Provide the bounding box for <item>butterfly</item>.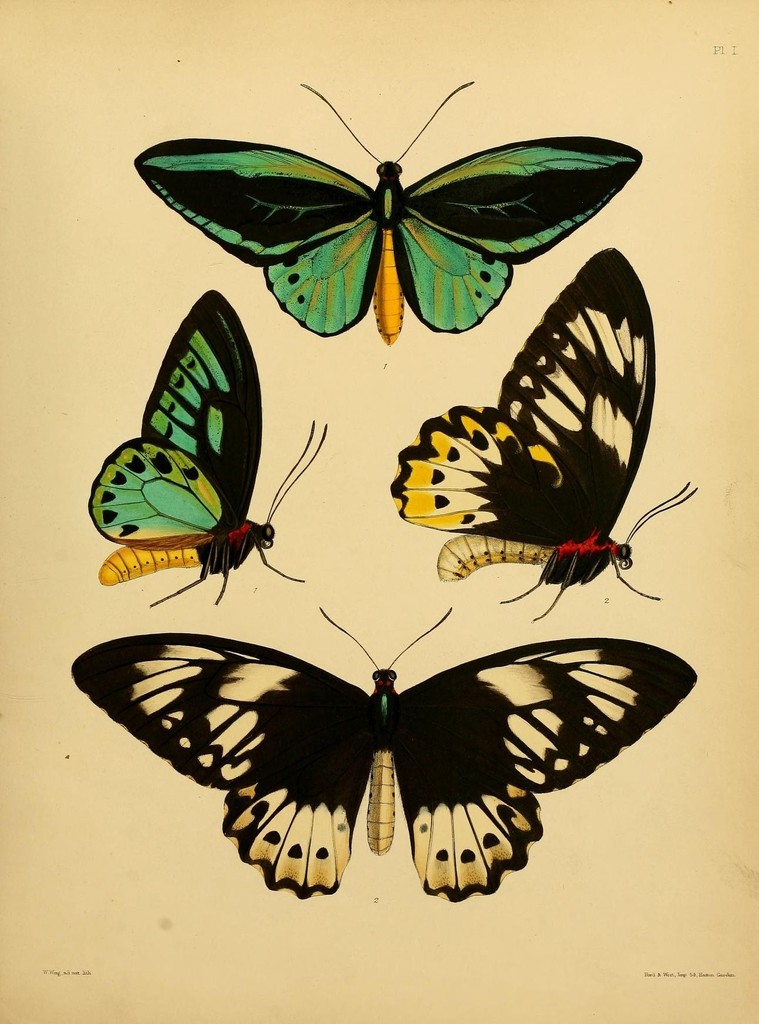
(369, 239, 701, 625).
